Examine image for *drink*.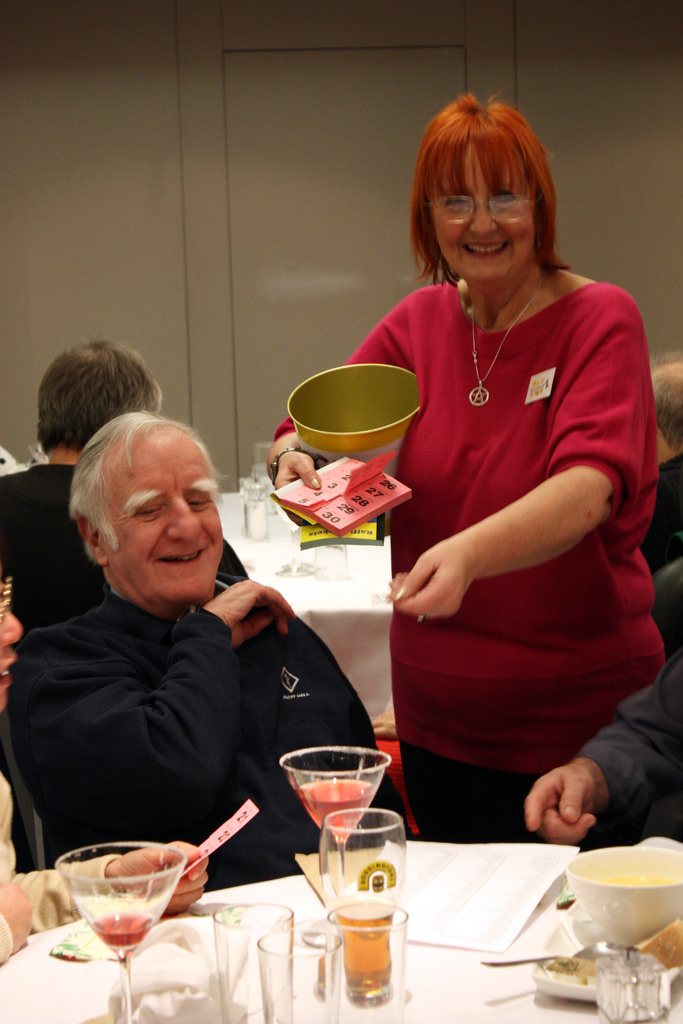
Examination result: (296,780,371,834).
